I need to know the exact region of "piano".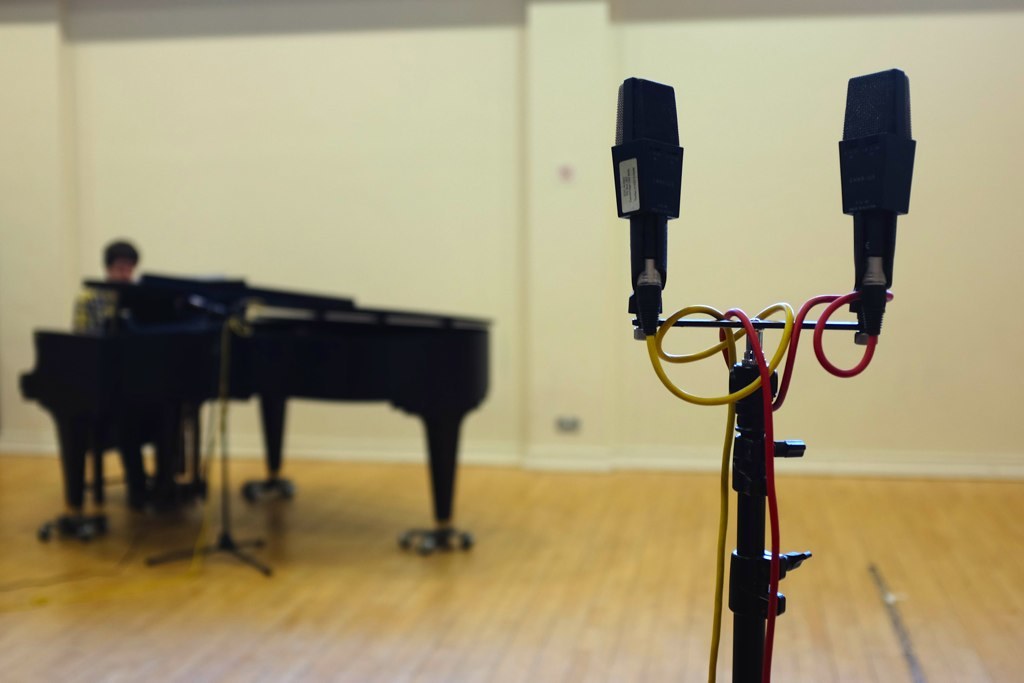
Region: 52:290:515:554.
